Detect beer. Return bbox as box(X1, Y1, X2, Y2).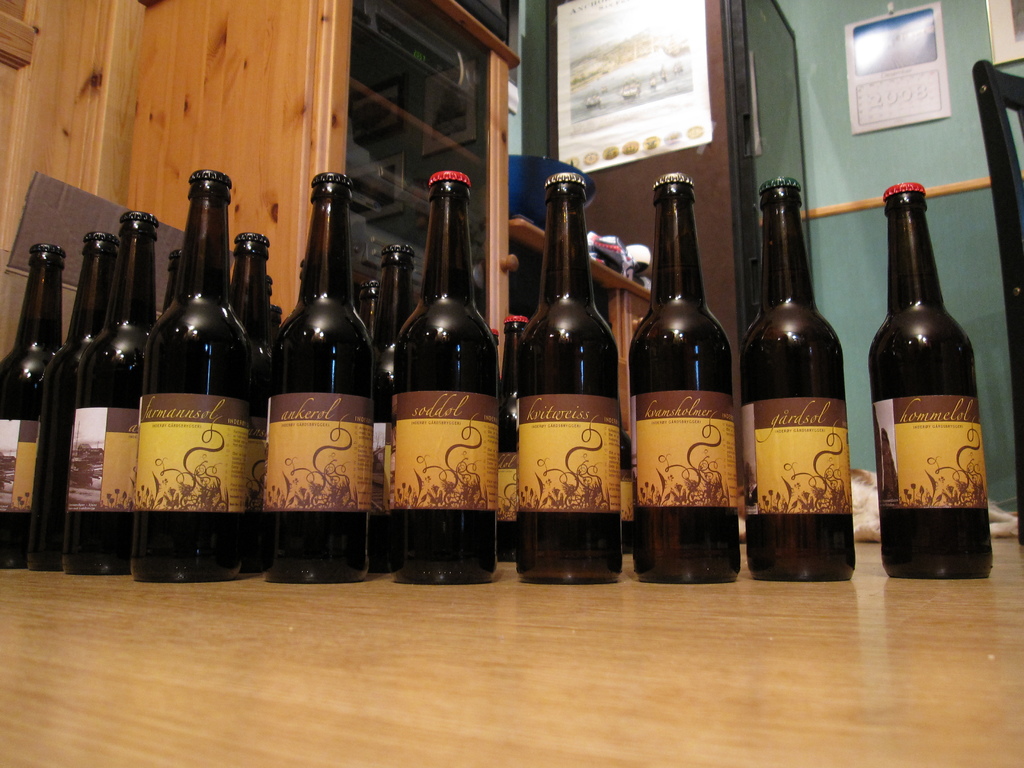
box(253, 156, 360, 612).
